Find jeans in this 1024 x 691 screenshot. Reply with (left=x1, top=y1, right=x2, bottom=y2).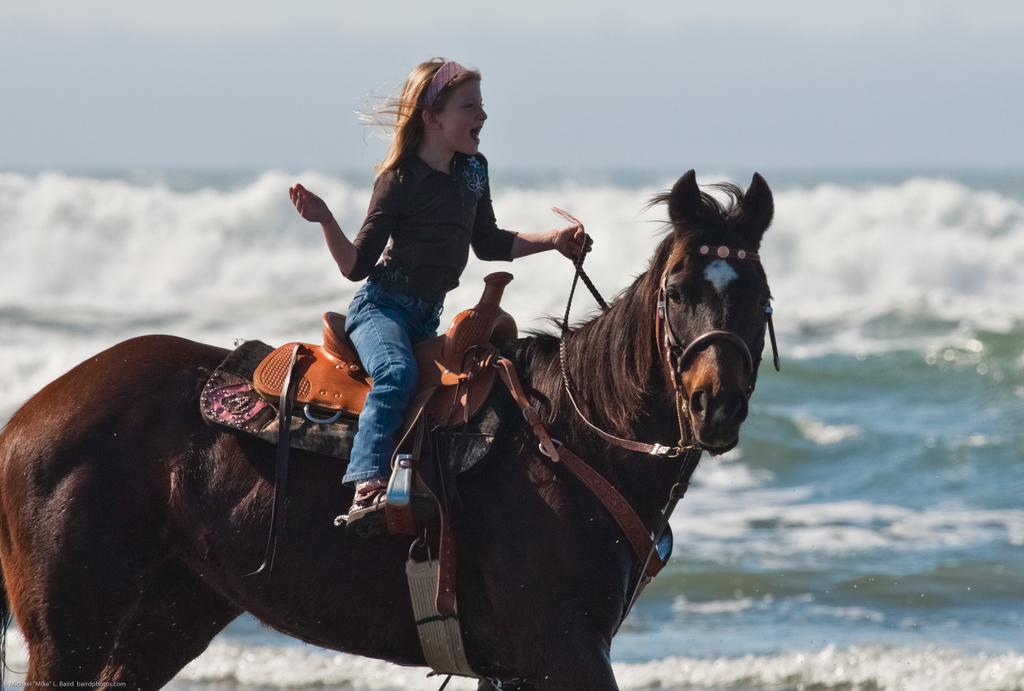
(left=343, top=275, right=440, bottom=491).
